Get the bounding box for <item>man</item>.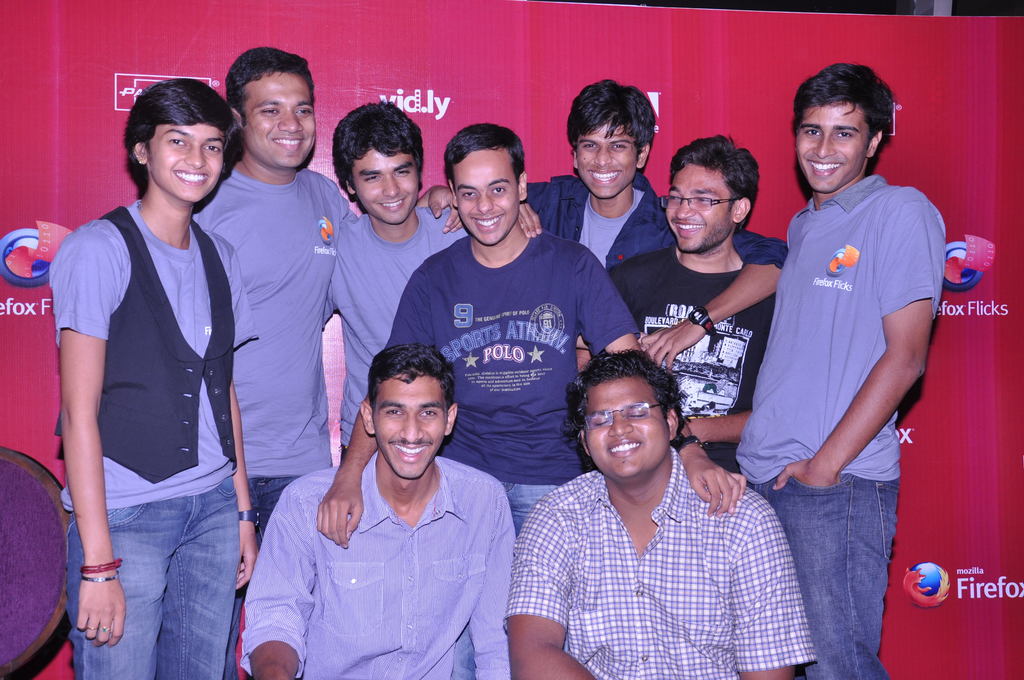
<bbox>493, 344, 831, 655</bbox>.
